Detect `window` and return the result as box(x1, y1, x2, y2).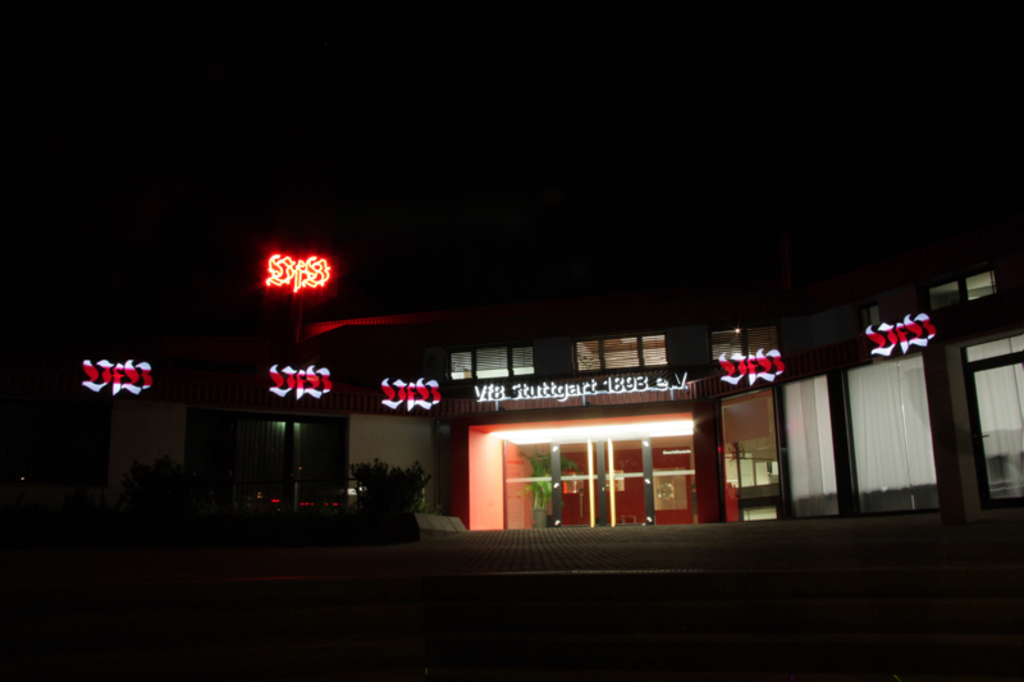
box(782, 366, 838, 517).
